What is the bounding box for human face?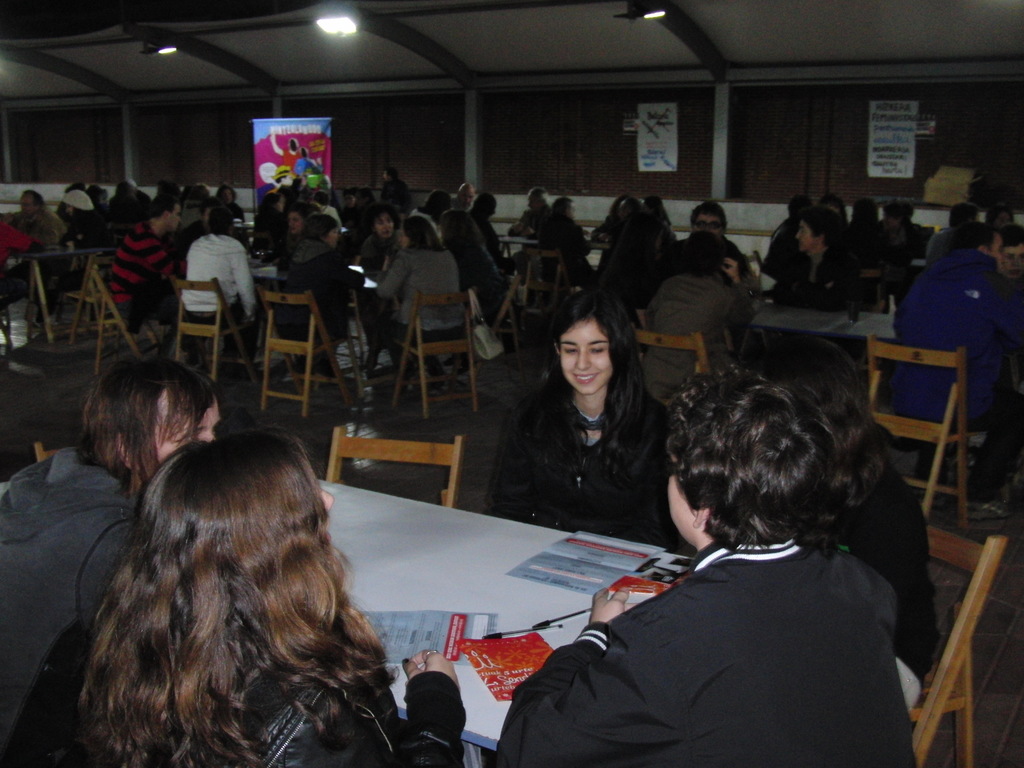
bbox(556, 317, 610, 394).
